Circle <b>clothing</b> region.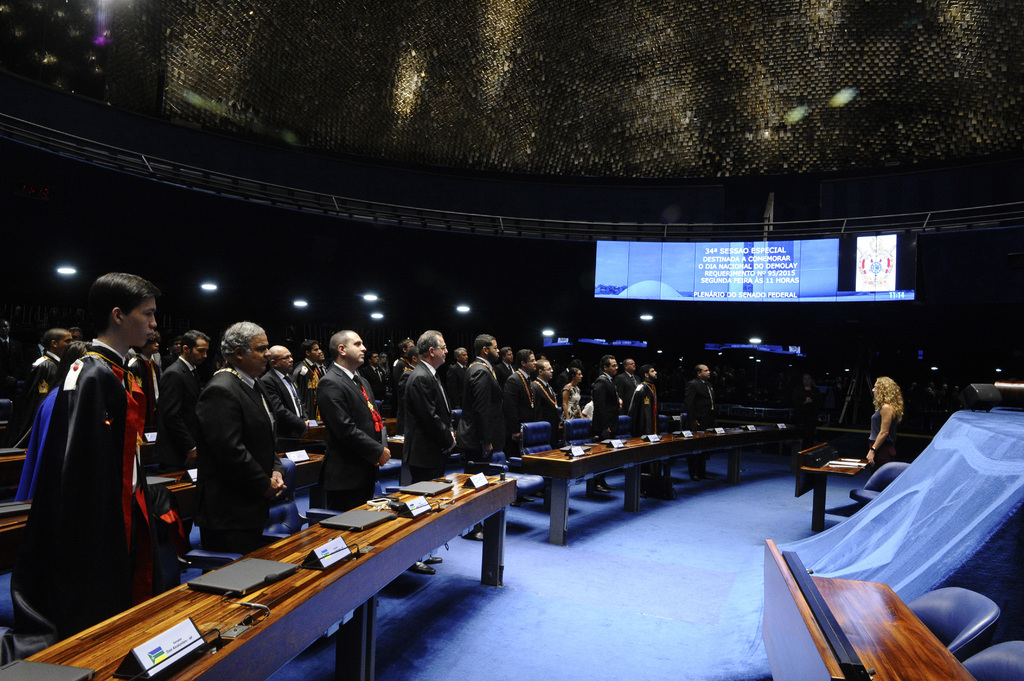
Region: [x1=314, y1=353, x2=395, y2=511].
